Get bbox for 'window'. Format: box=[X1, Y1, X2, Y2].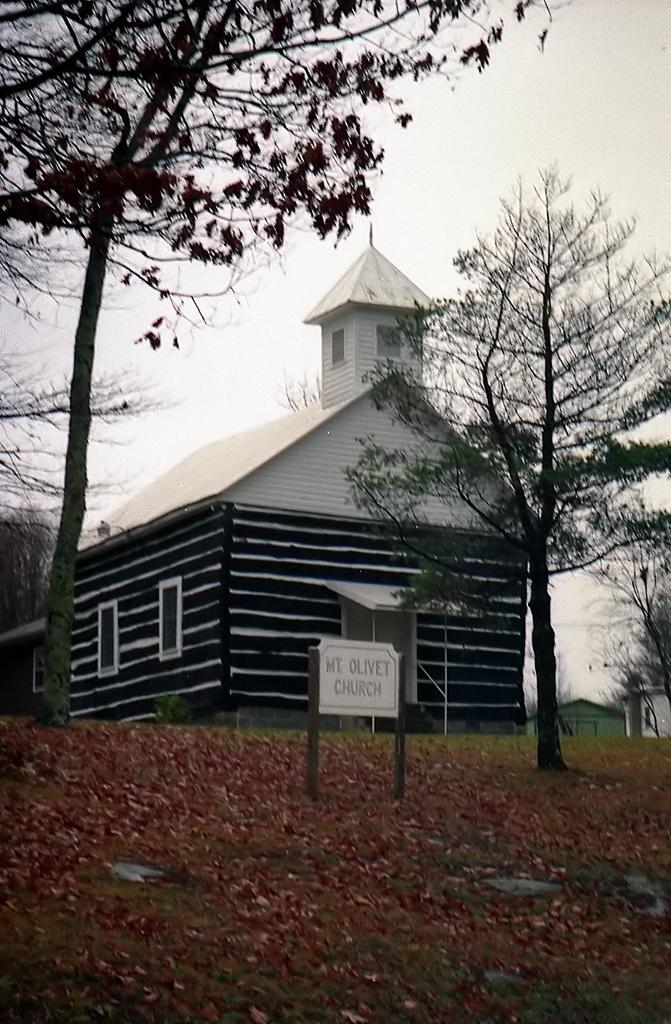
box=[157, 584, 187, 658].
